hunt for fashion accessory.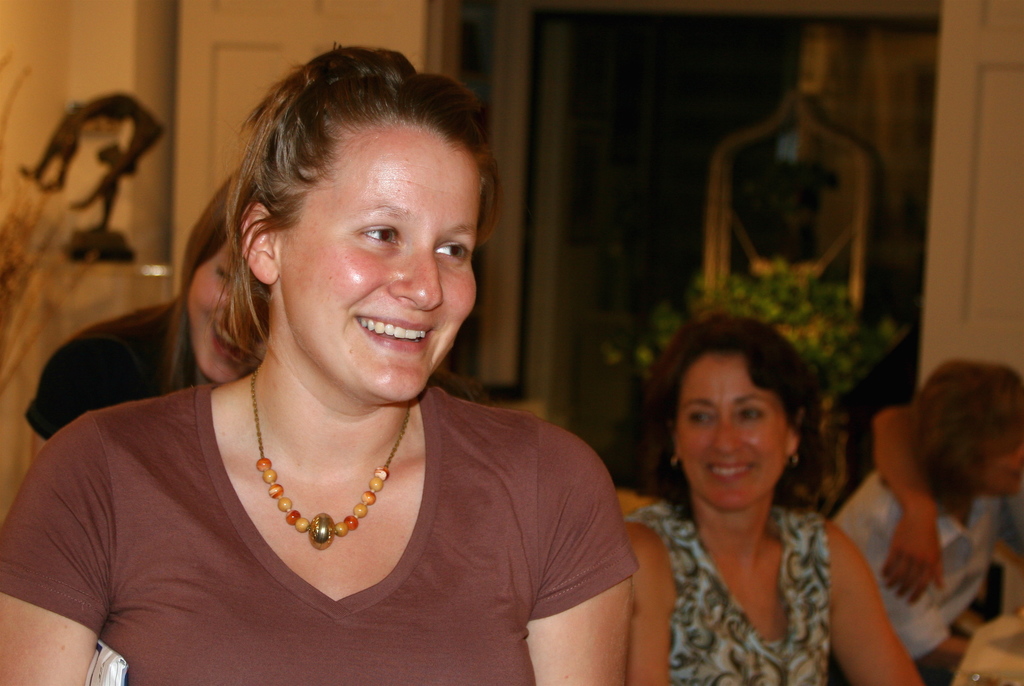
Hunted down at 675,459,680,469.
